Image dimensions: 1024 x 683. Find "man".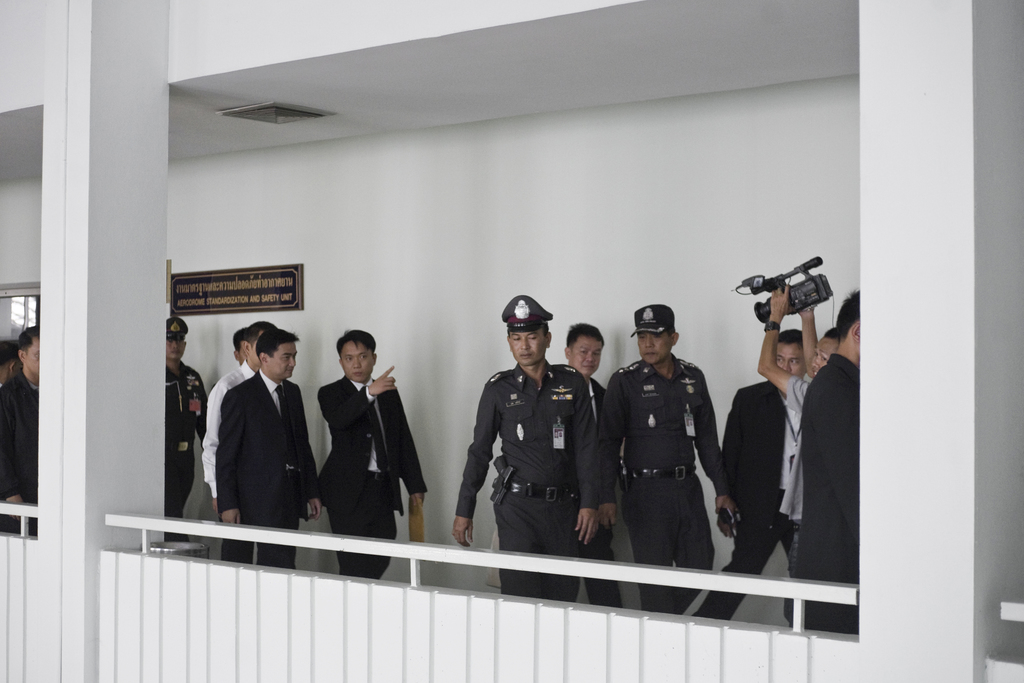
left=450, top=292, right=604, bottom=603.
